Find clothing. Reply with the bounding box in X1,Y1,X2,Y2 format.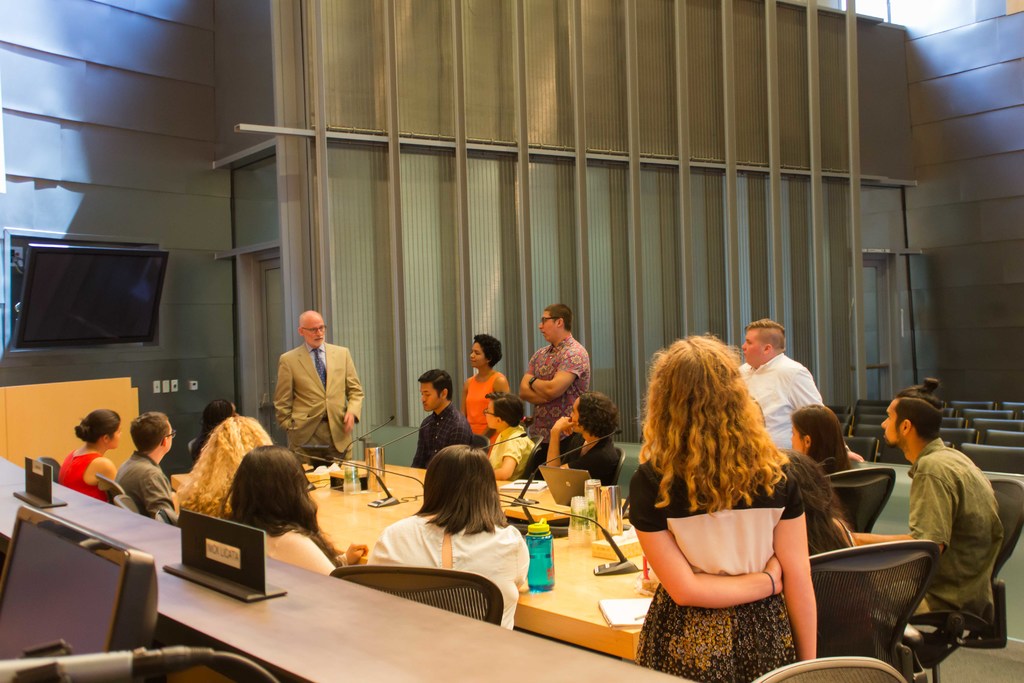
557,431,623,488.
